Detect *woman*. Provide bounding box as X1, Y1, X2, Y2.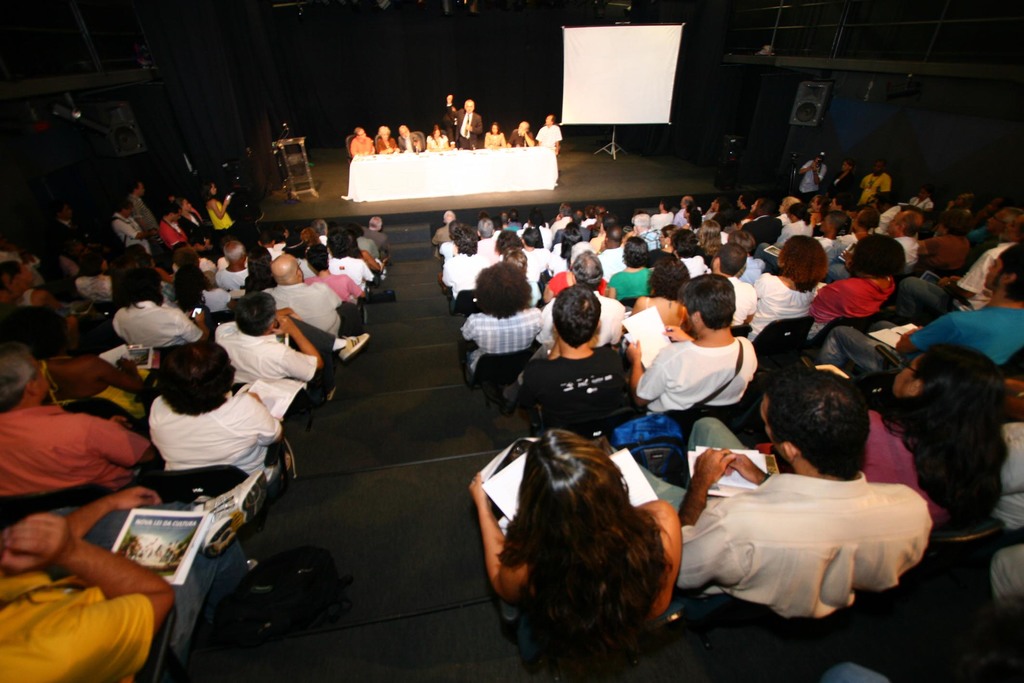
749, 238, 816, 341.
